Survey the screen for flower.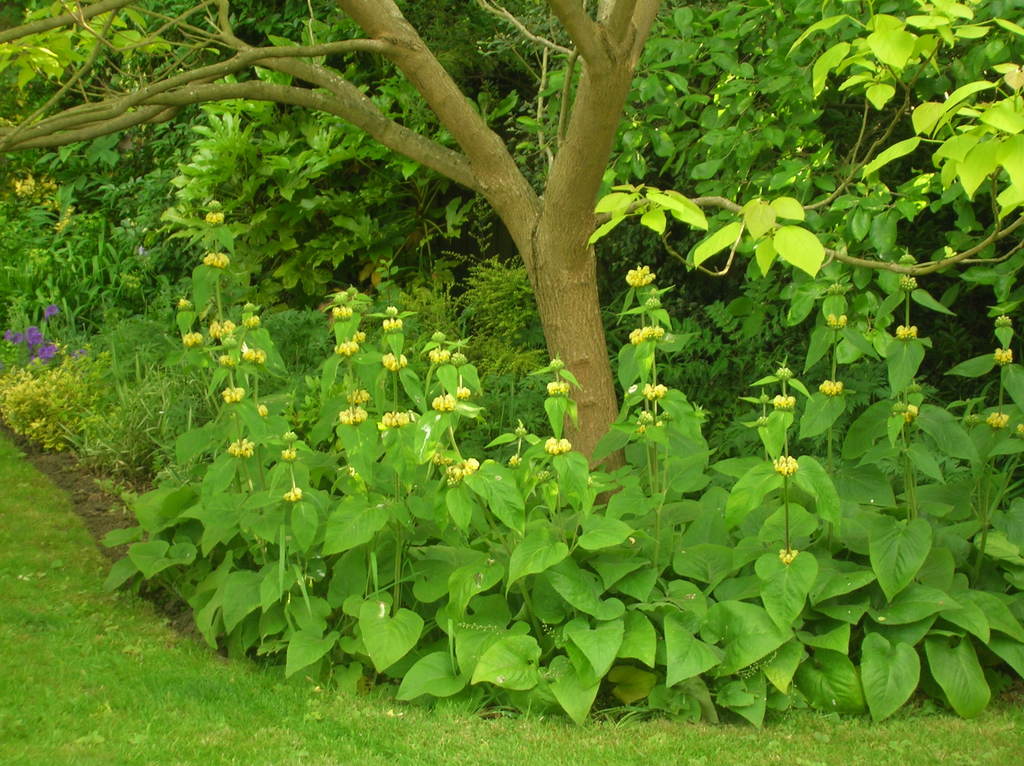
Survey found: (896, 327, 917, 342).
